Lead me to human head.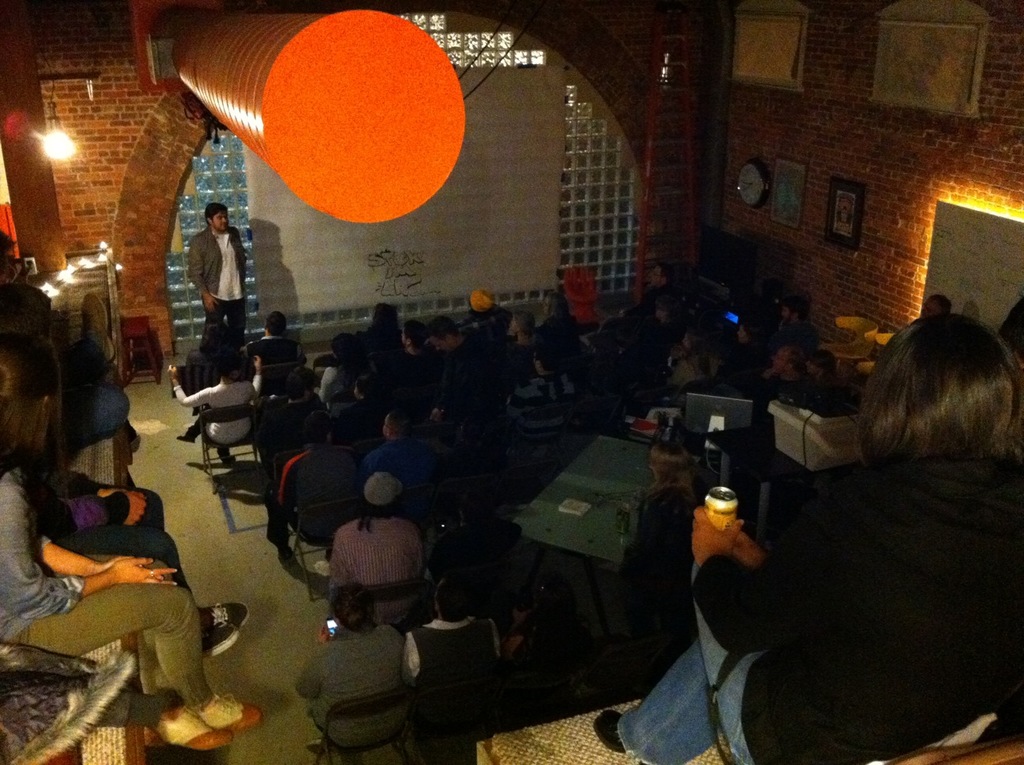
Lead to bbox=(851, 316, 1023, 465).
